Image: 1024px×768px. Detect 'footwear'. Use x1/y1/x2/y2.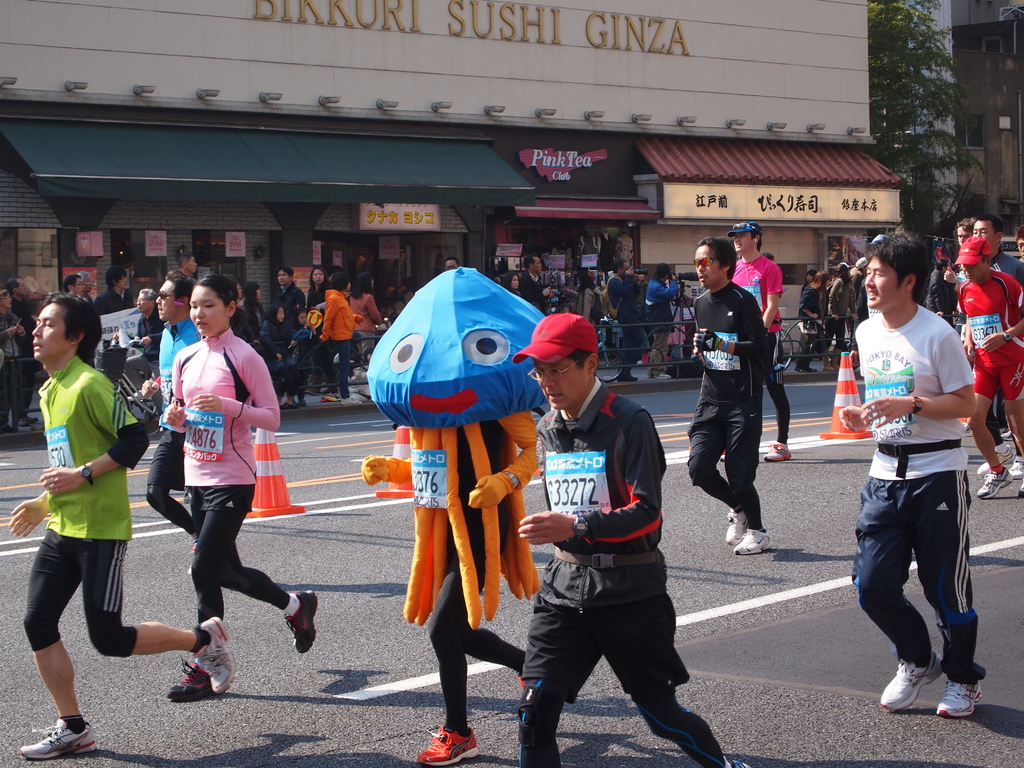
280/404/288/410.
